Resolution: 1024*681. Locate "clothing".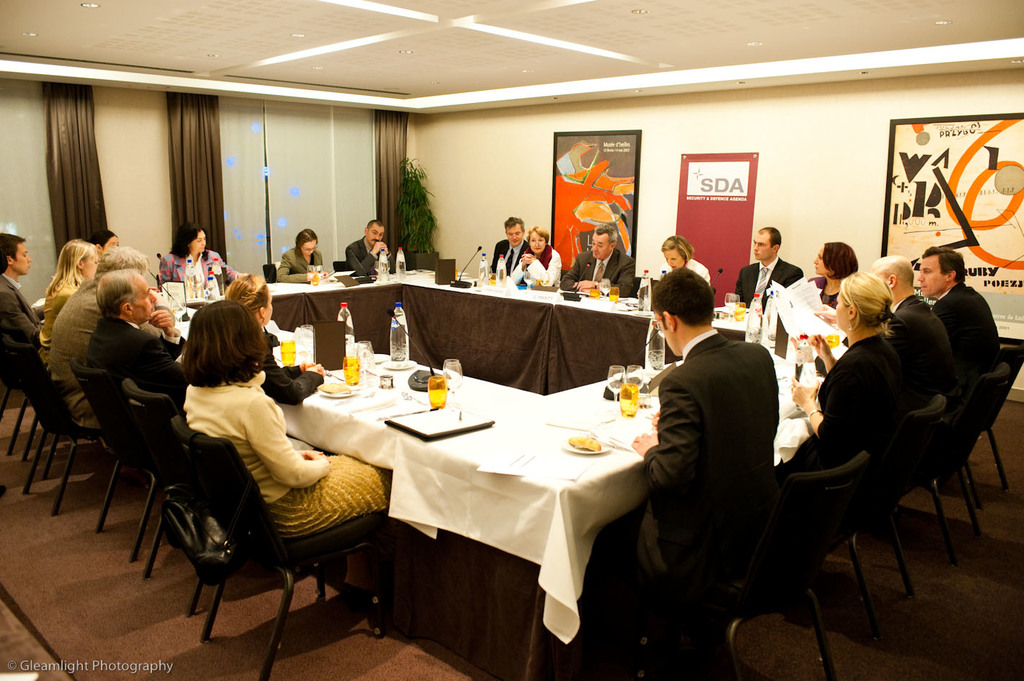
[left=883, top=292, right=955, bottom=404].
